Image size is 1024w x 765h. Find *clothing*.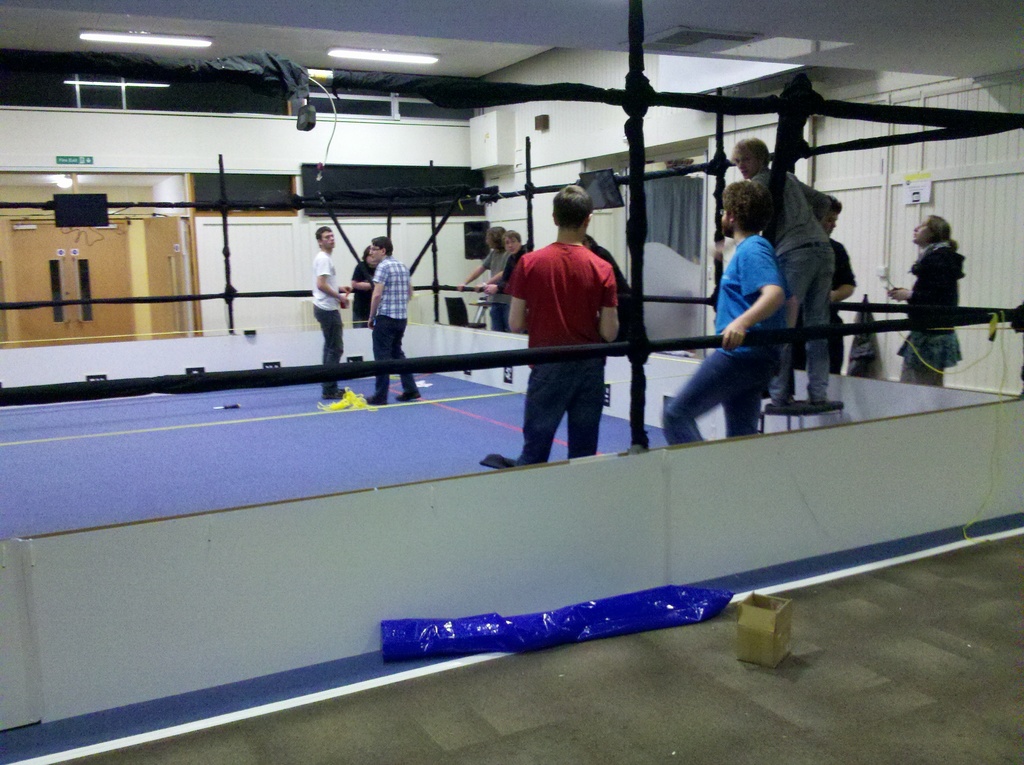
pyautogui.locateOnScreen(310, 245, 346, 388).
